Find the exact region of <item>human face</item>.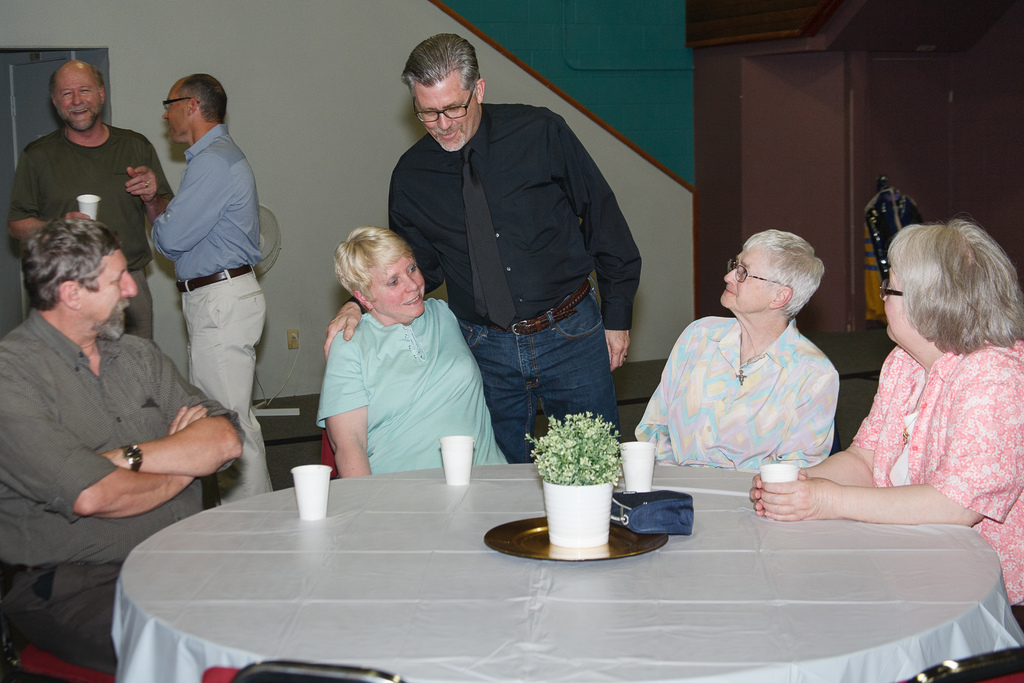
Exact region: rect(77, 245, 136, 349).
